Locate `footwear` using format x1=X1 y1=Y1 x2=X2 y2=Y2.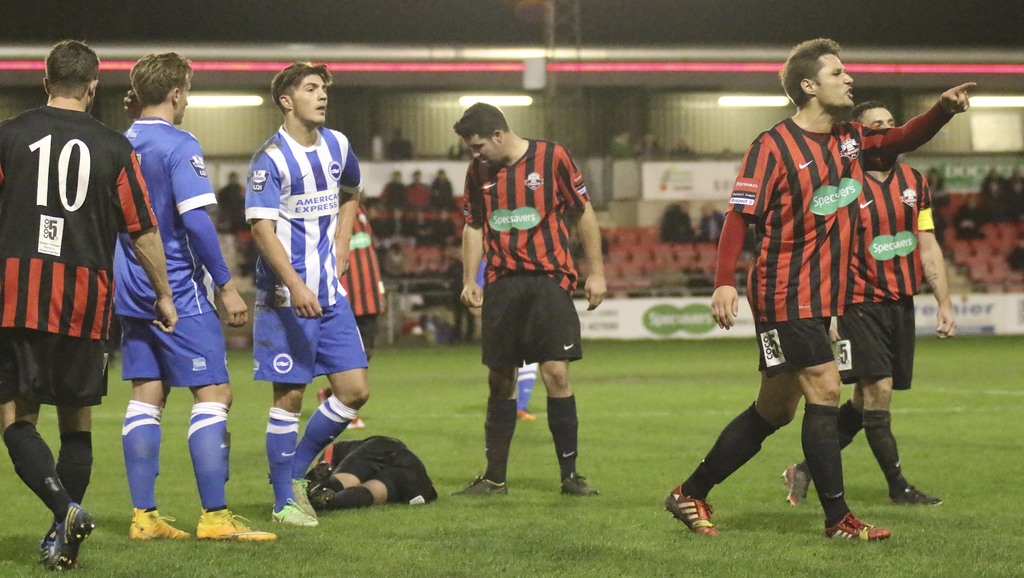
x1=292 y1=476 x2=317 y2=518.
